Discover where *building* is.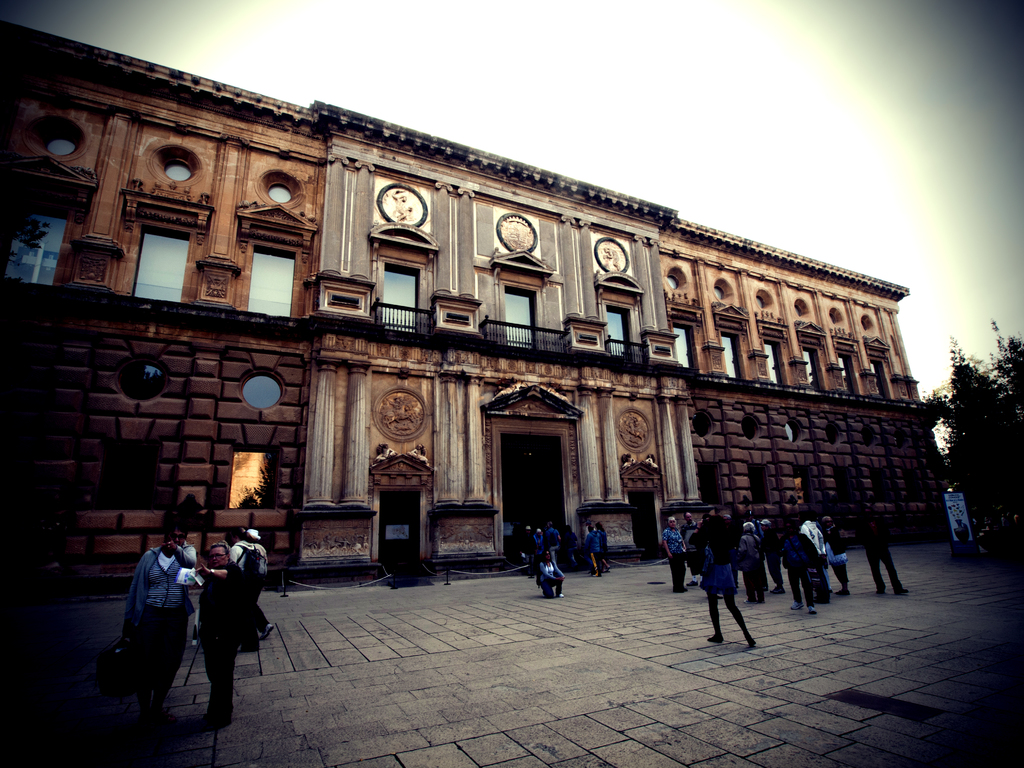
Discovered at <bbox>0, 18, 971, 601</bbox>.
